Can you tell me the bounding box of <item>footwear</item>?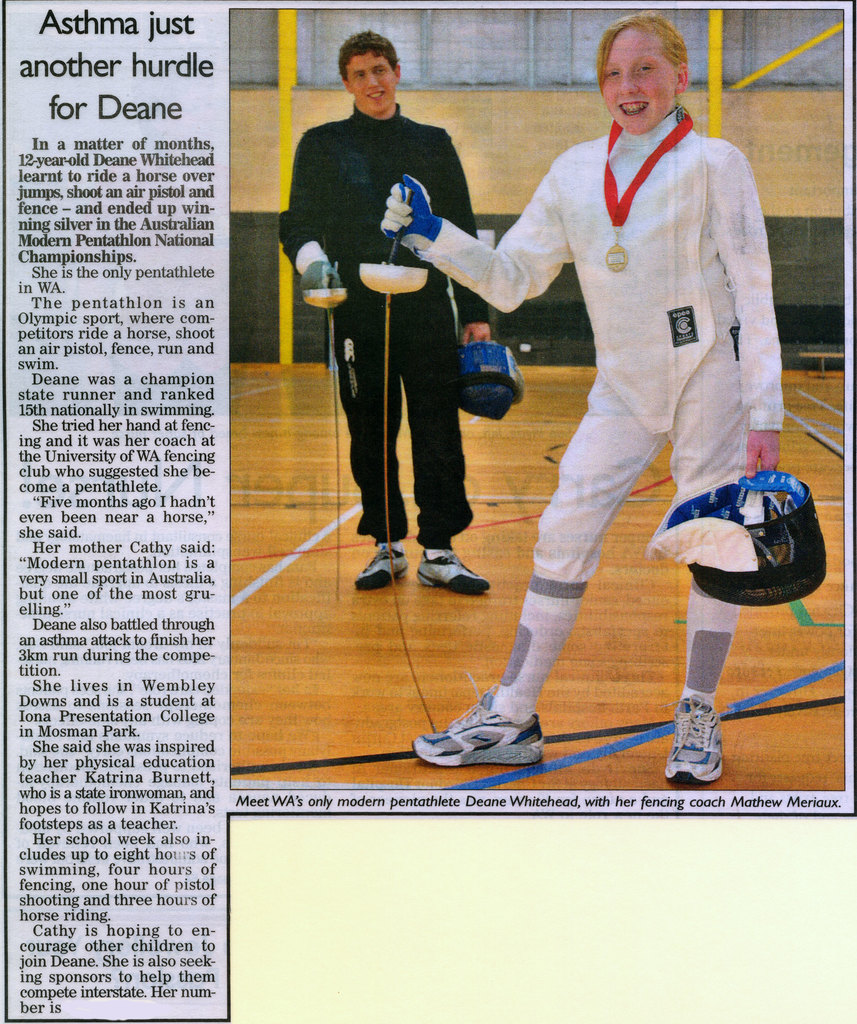
{"x1": 432, "y1": 679, "x2": 571, "y2": 762}.
